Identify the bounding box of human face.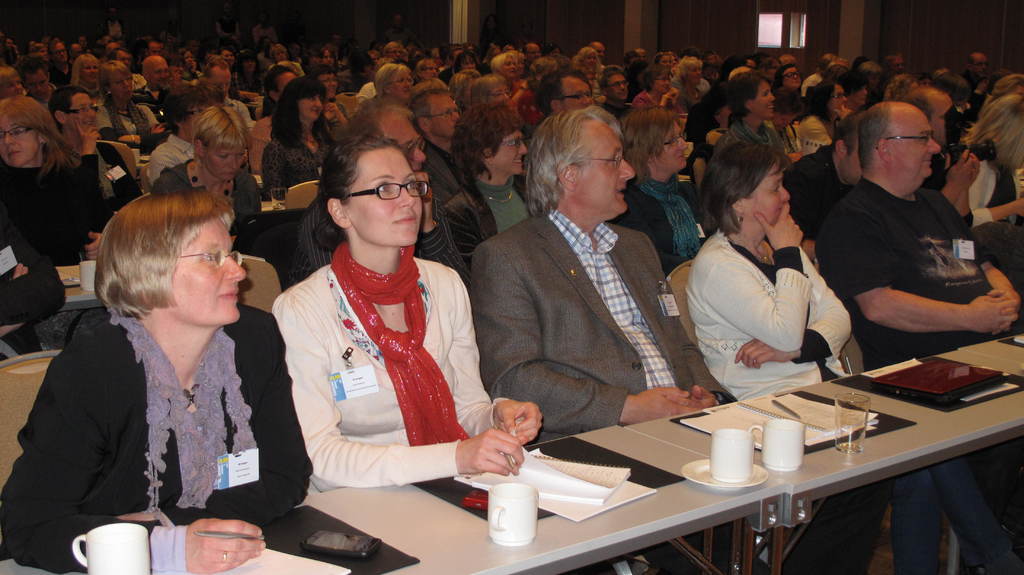
bbox=(430, 95, 459, 138).
